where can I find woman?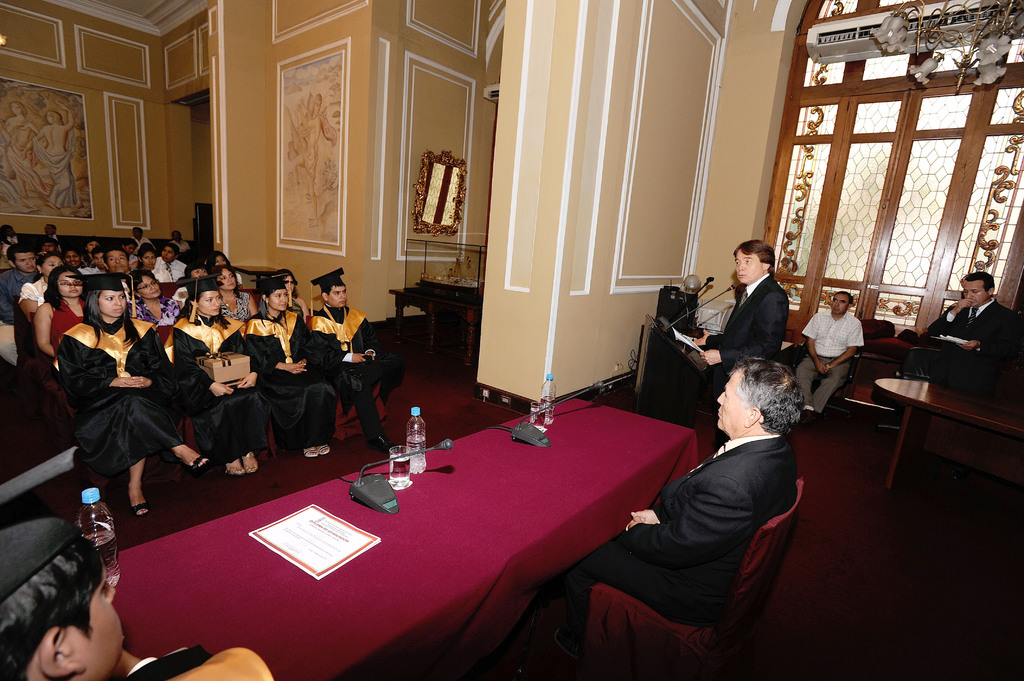
You can find it at detection(246, 271, 336, 460).
